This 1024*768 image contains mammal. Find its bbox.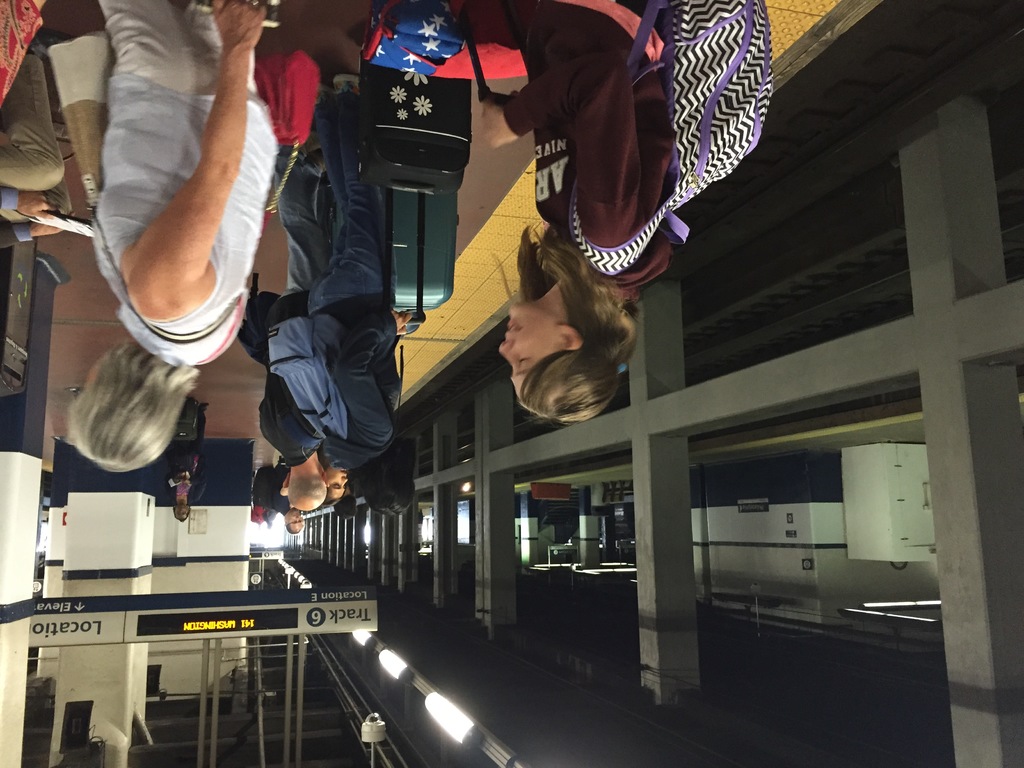
0, 0, 79, 246.
